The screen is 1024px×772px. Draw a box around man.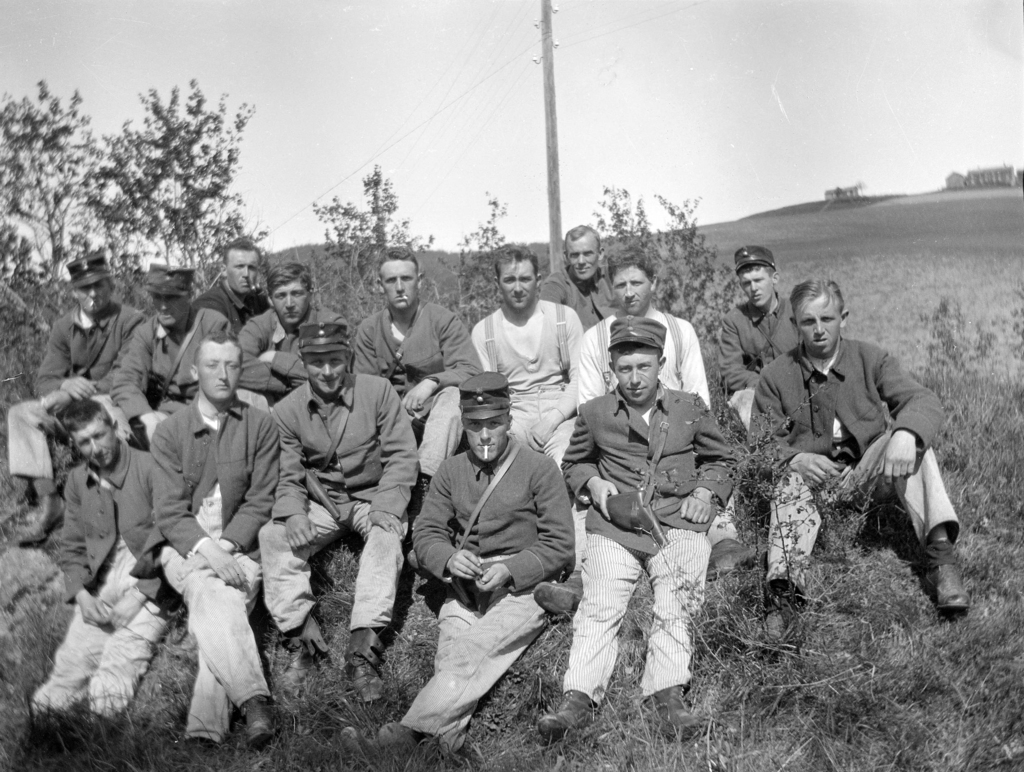
[left=720, top=273, right=960, bottom=620].
